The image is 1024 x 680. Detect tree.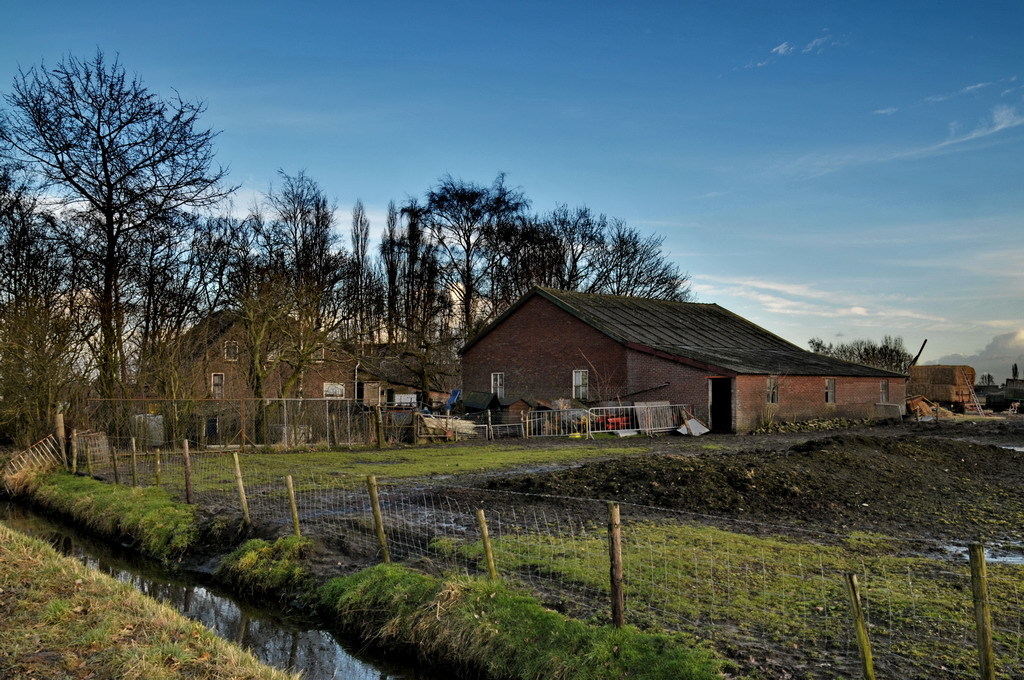
Detection: <region>801, 337, 910, 371</region>.
